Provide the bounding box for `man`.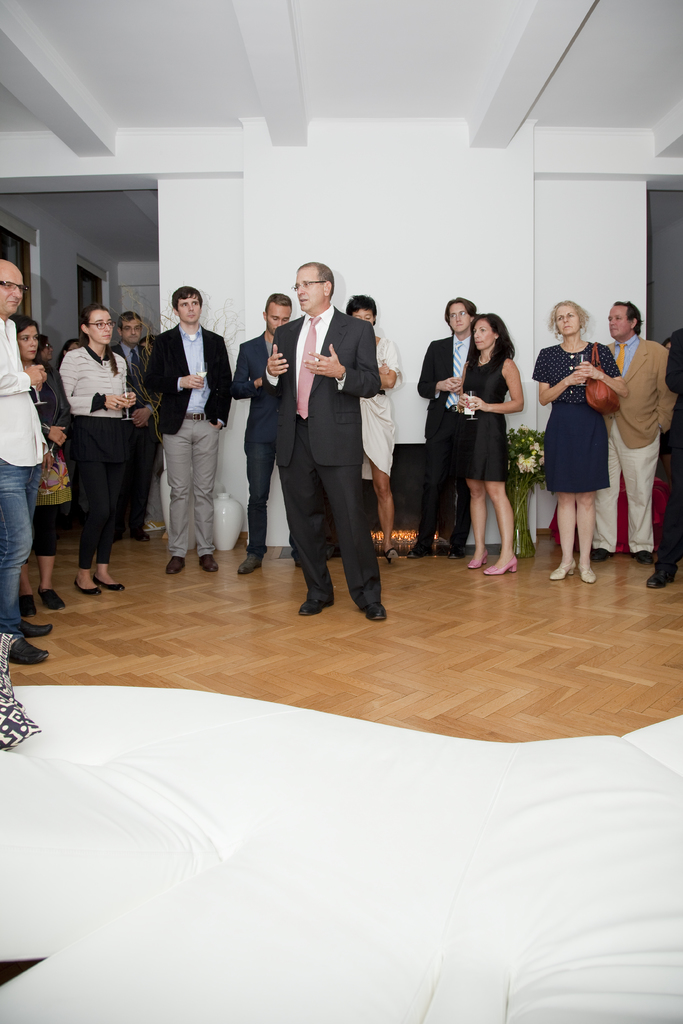
region(259, 257, 391, 621).
